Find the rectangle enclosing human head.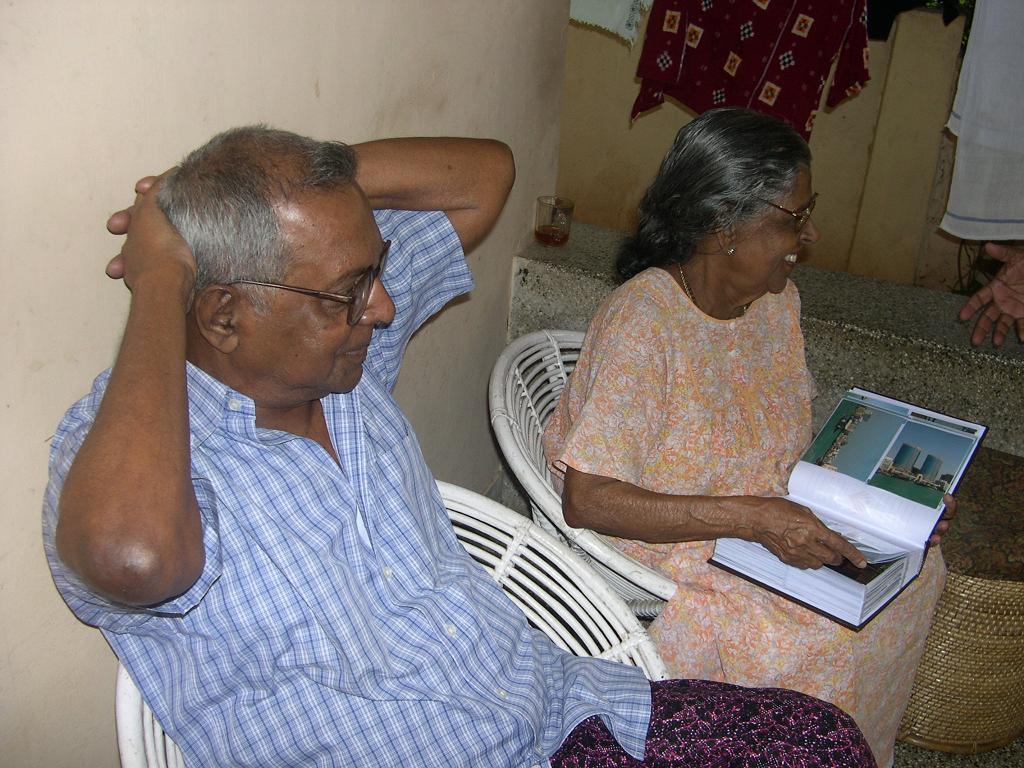
x1=149 y1=130 x2=397 y2=398.
